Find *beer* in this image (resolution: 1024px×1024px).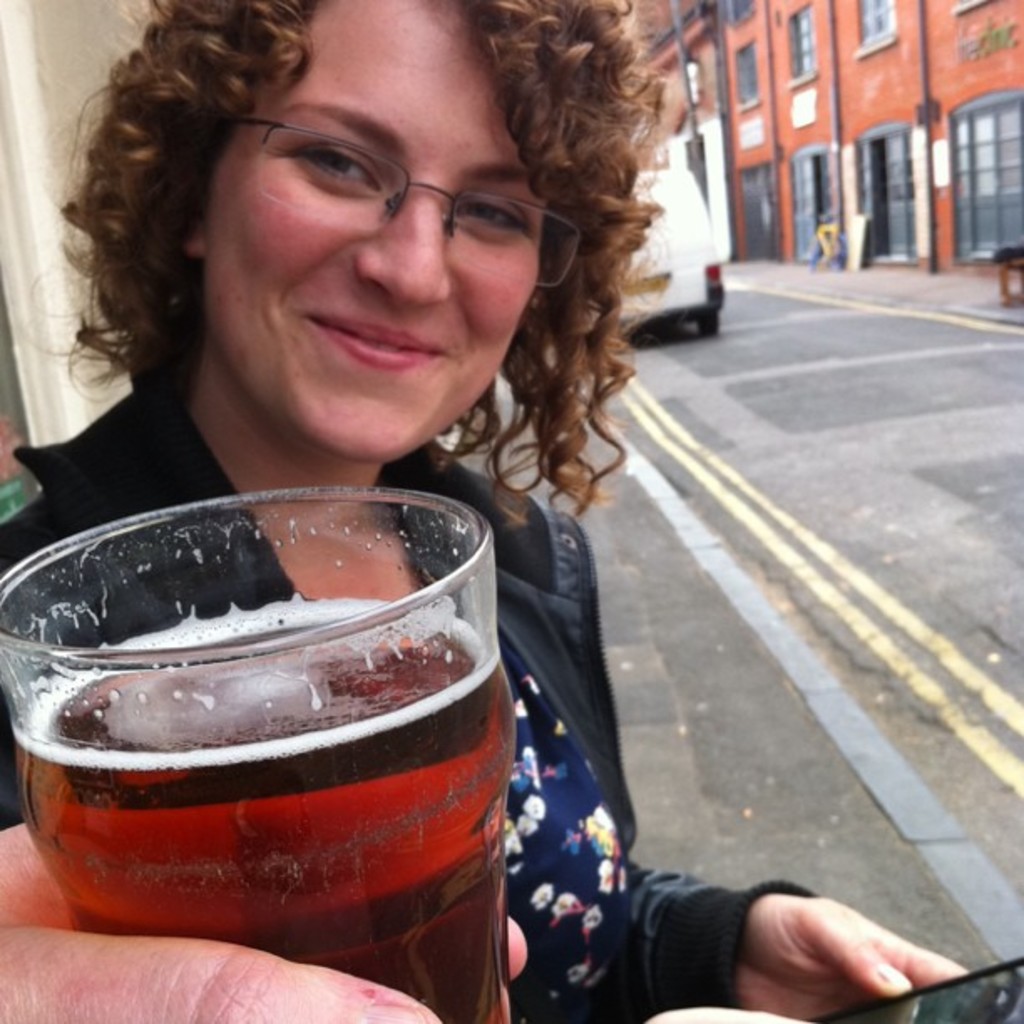
25 606 509 1019.
